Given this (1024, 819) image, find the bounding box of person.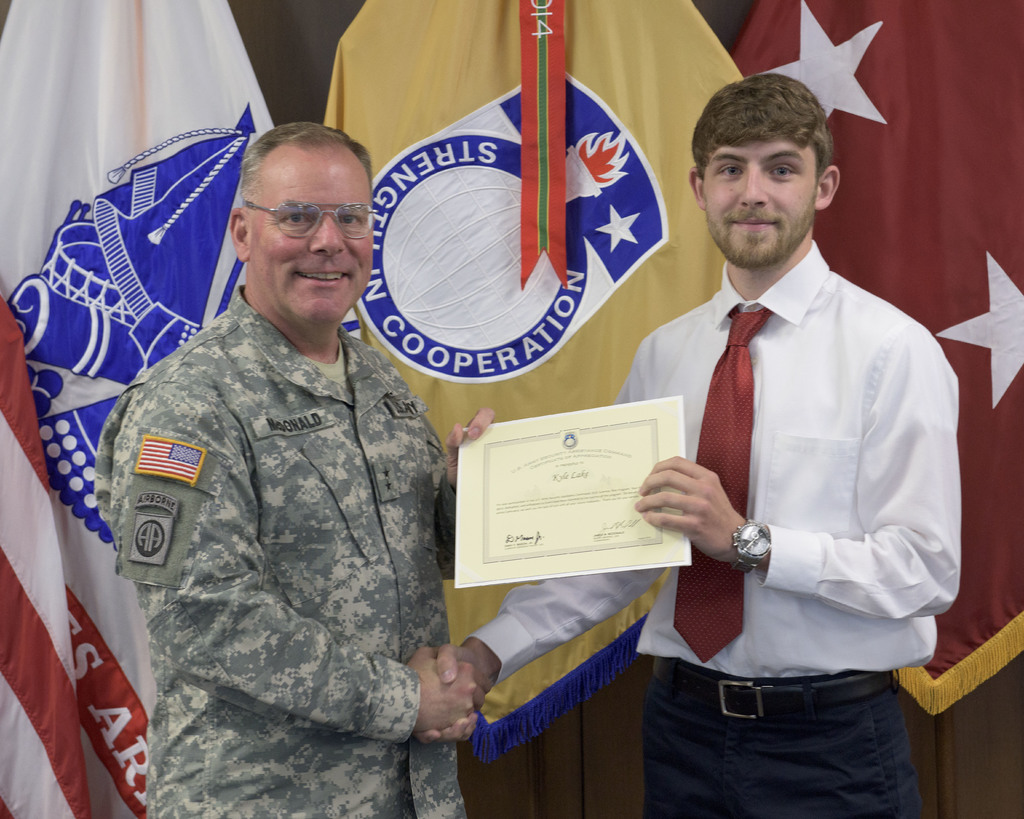
crop(103, 120, 467, 808).
